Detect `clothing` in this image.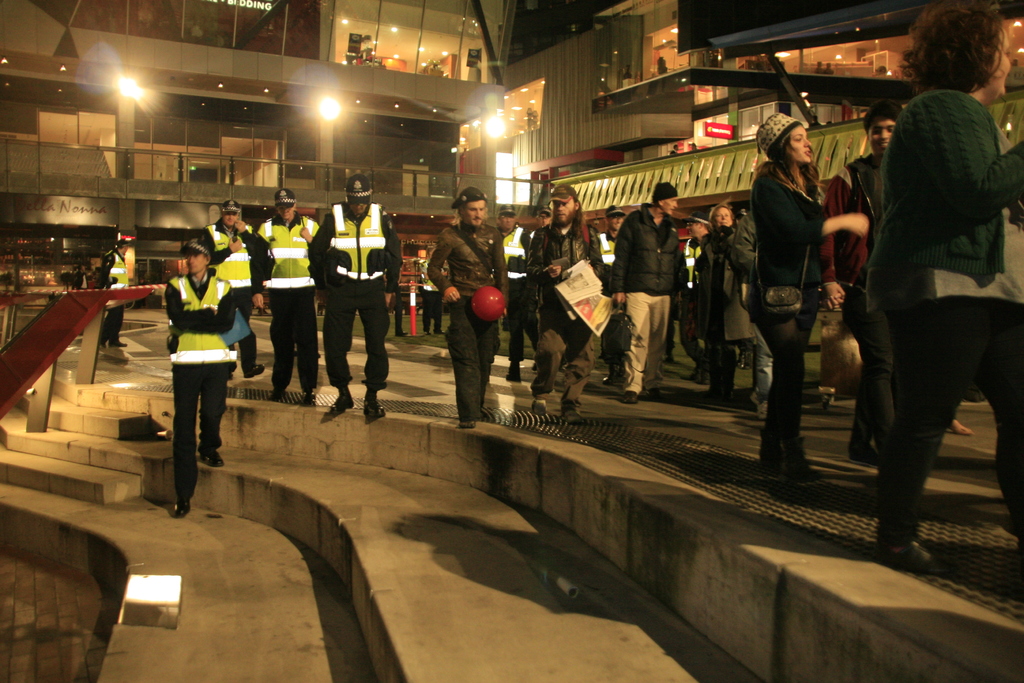
Detection: bbox=(430, 184, 511, 416).
